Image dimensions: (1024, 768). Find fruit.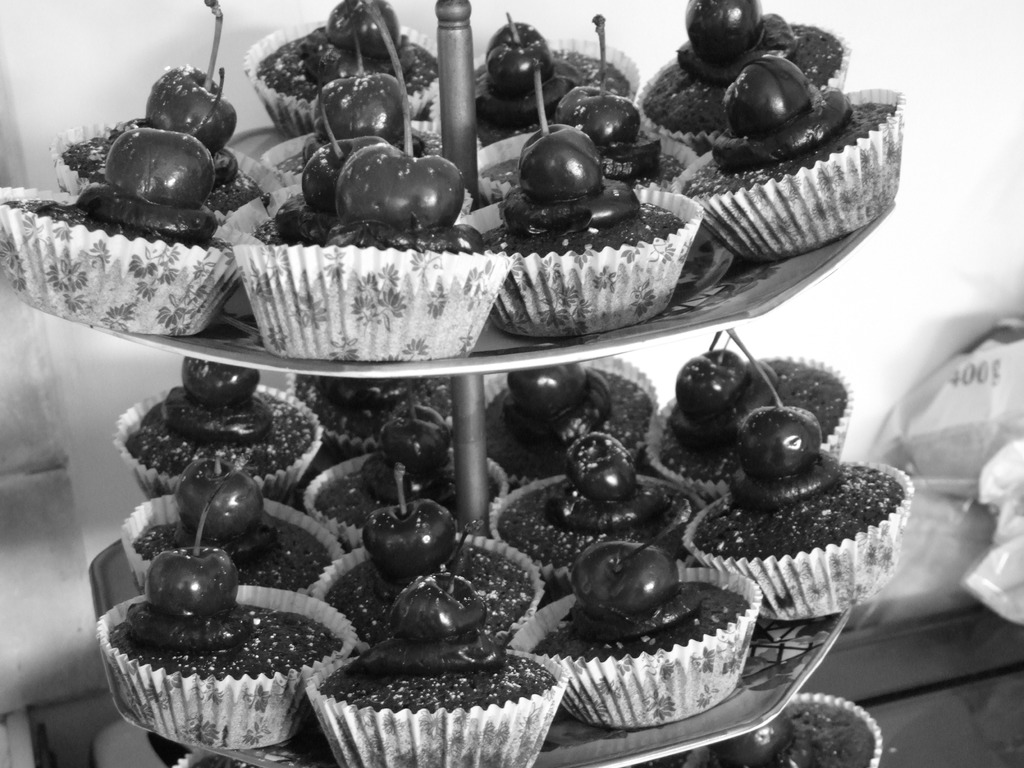
box=[563, 430, 644, 500].
